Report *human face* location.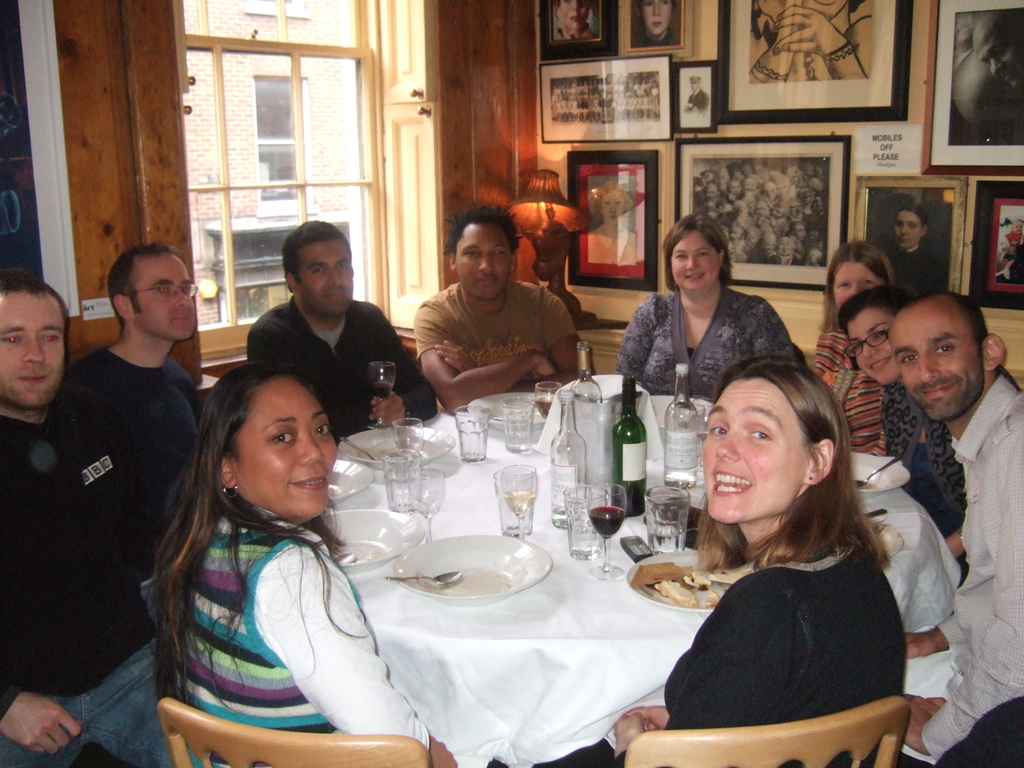
Report: [300, 236, 356, 311].
